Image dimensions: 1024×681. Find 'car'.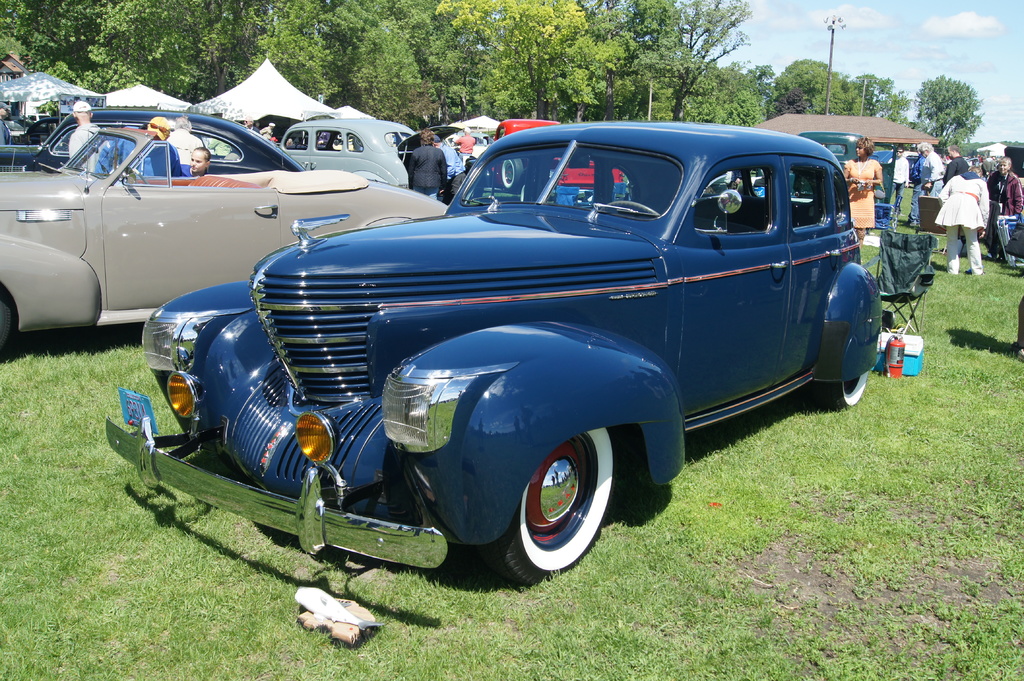
{"x1": 5, "y1": 106, "x2": 319, "y2": 172}.
